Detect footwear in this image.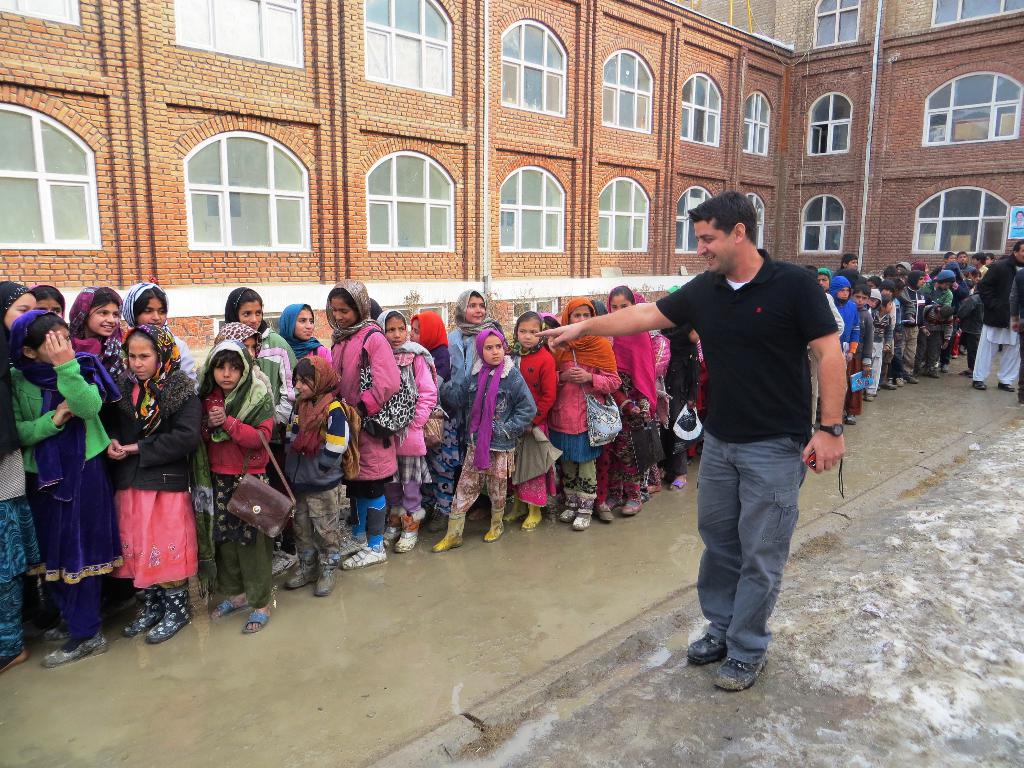
Detection: (left=335, top=533, right=367, bottom=556).
